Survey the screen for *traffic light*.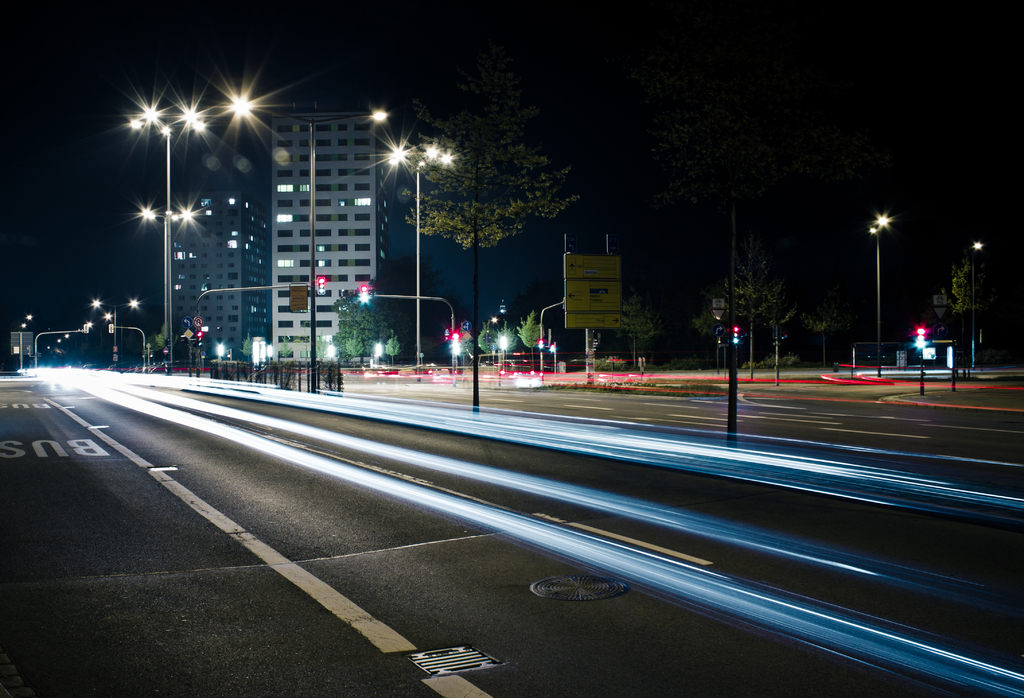
Survey found: <region>196, 331, 202, 347</region>.
